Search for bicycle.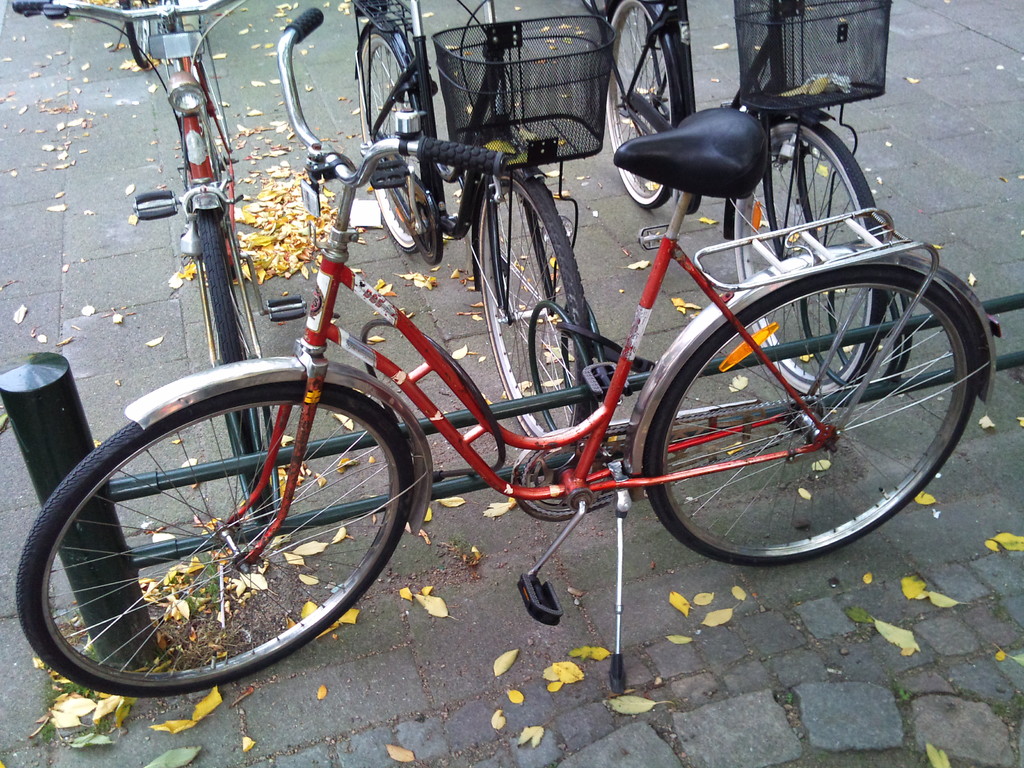
Found at (12,0,285,526).
